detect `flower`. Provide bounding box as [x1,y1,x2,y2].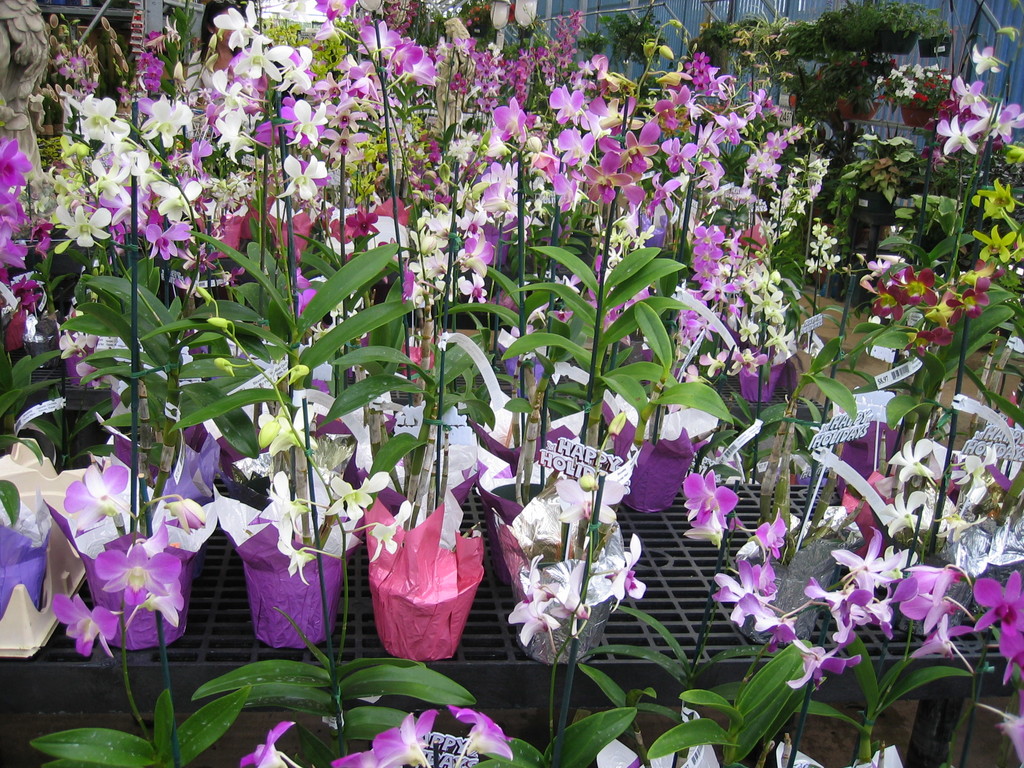
[234,720,293,767].
